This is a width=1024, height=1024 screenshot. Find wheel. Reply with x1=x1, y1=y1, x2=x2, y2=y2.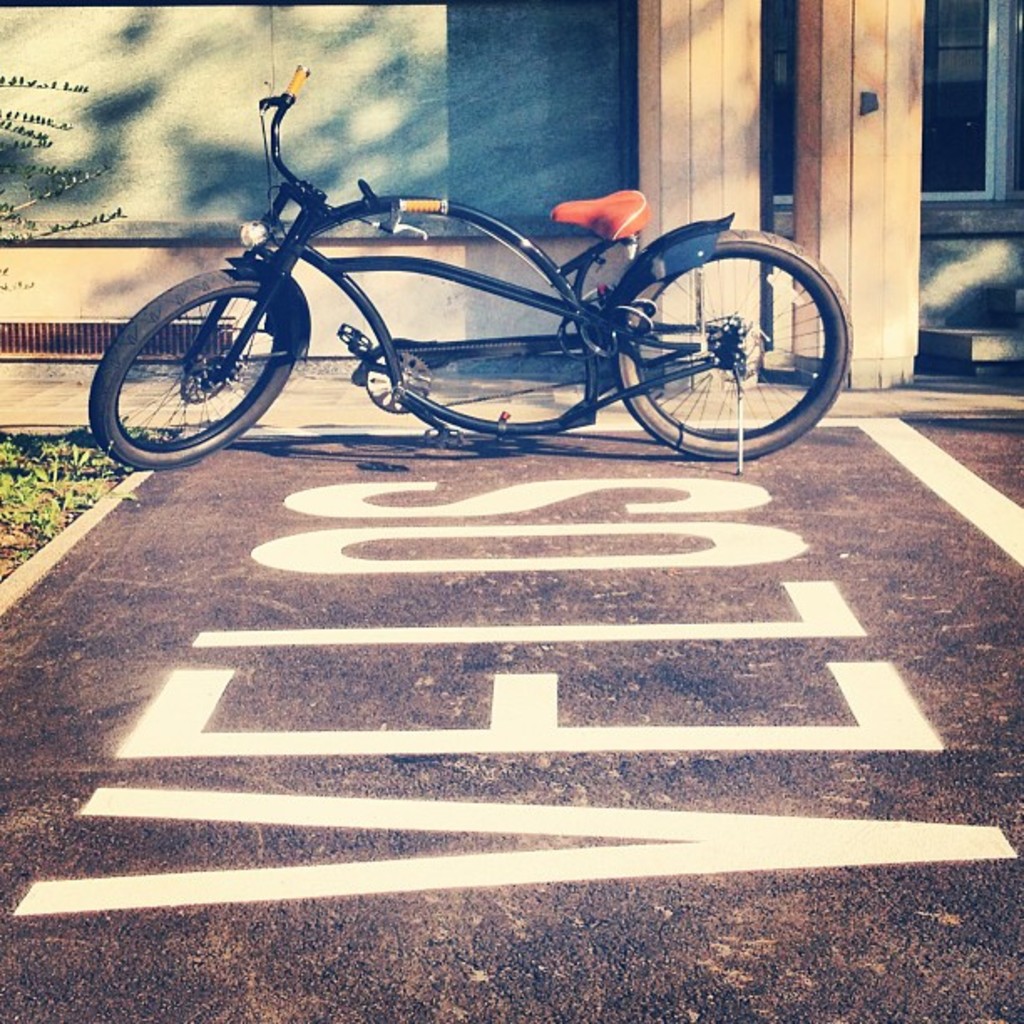
x1=84, y1=264, x2=305, y2=472.
